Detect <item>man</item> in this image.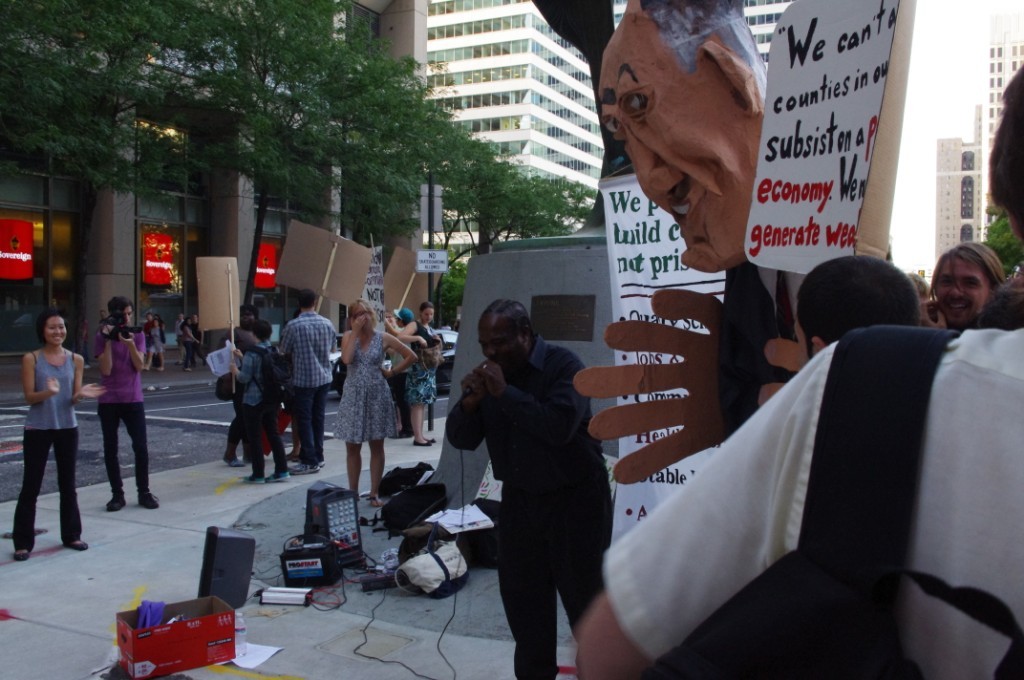
Detection: x1=928 y1=238 x2=1004 y2=333.
